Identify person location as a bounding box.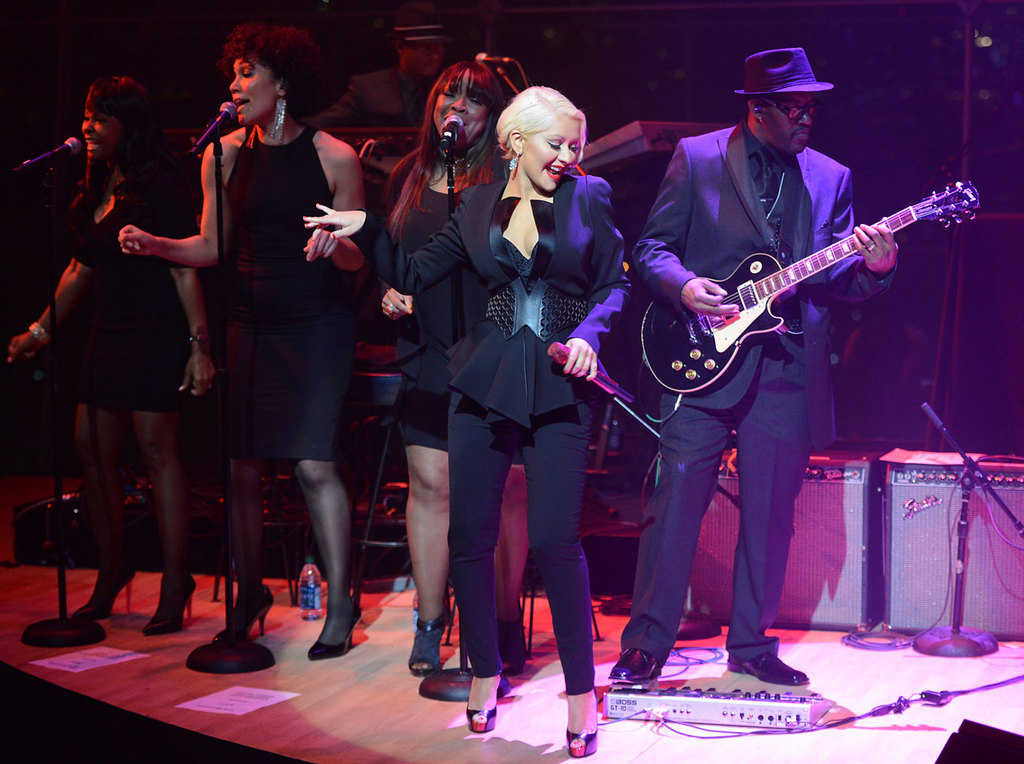
305:83:635:758.
